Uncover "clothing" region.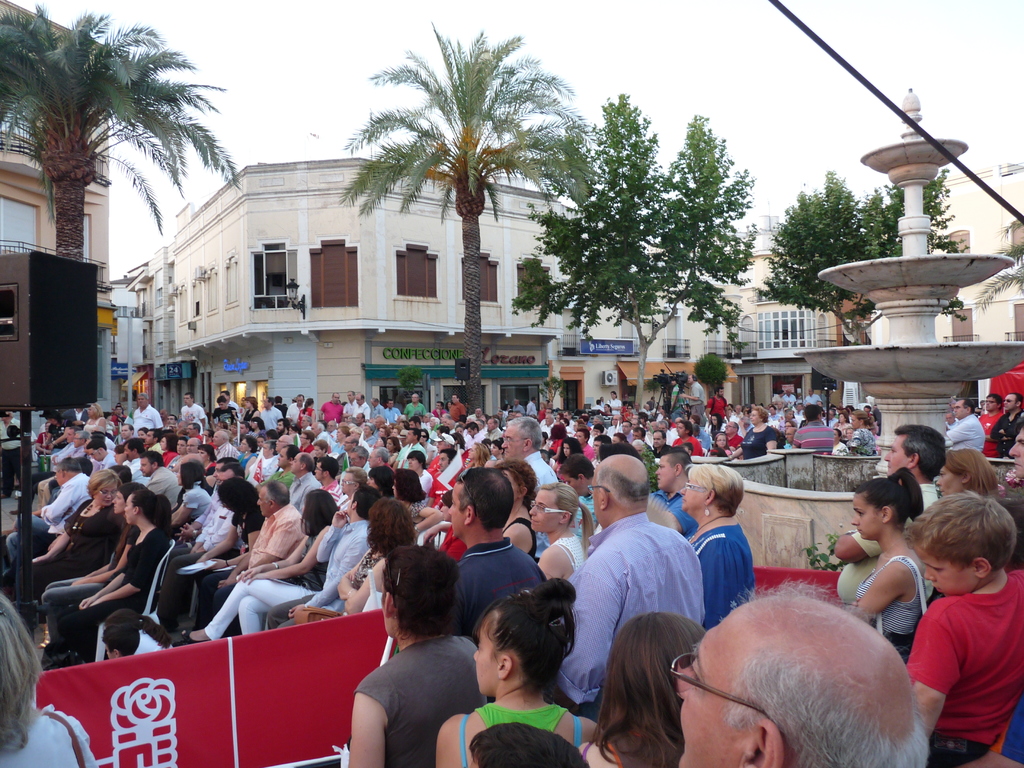
Uncovered: 518,450,563,492.
